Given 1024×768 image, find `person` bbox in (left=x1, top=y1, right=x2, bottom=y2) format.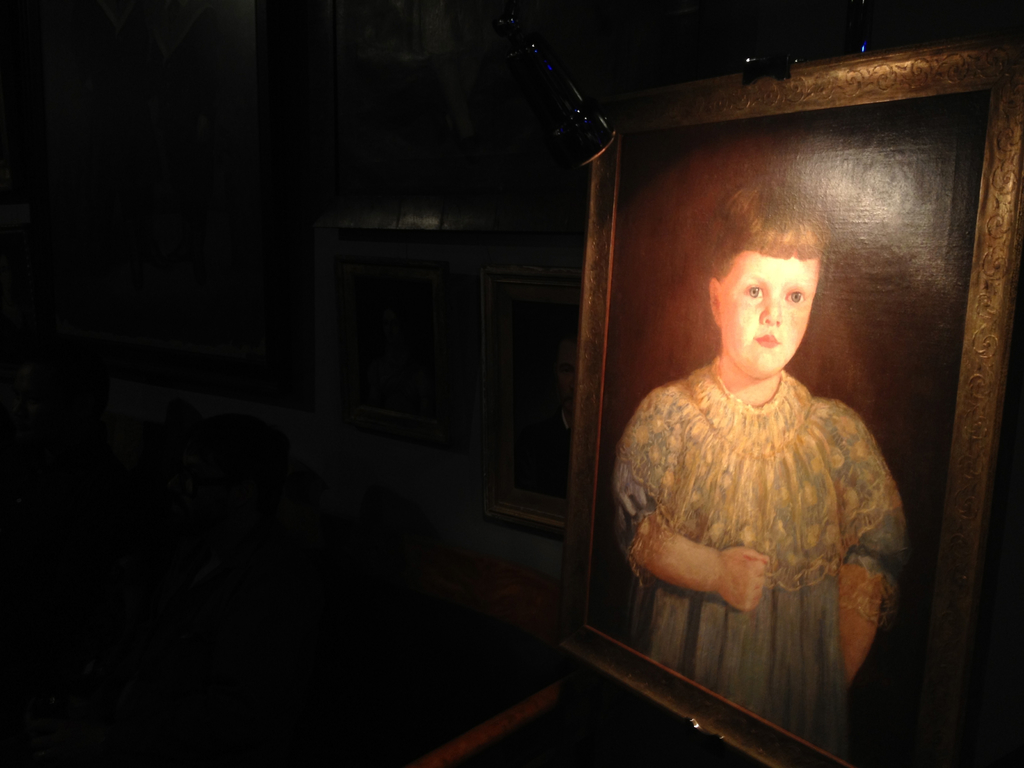
(left=611, top=205, right=908, bottom=717).
